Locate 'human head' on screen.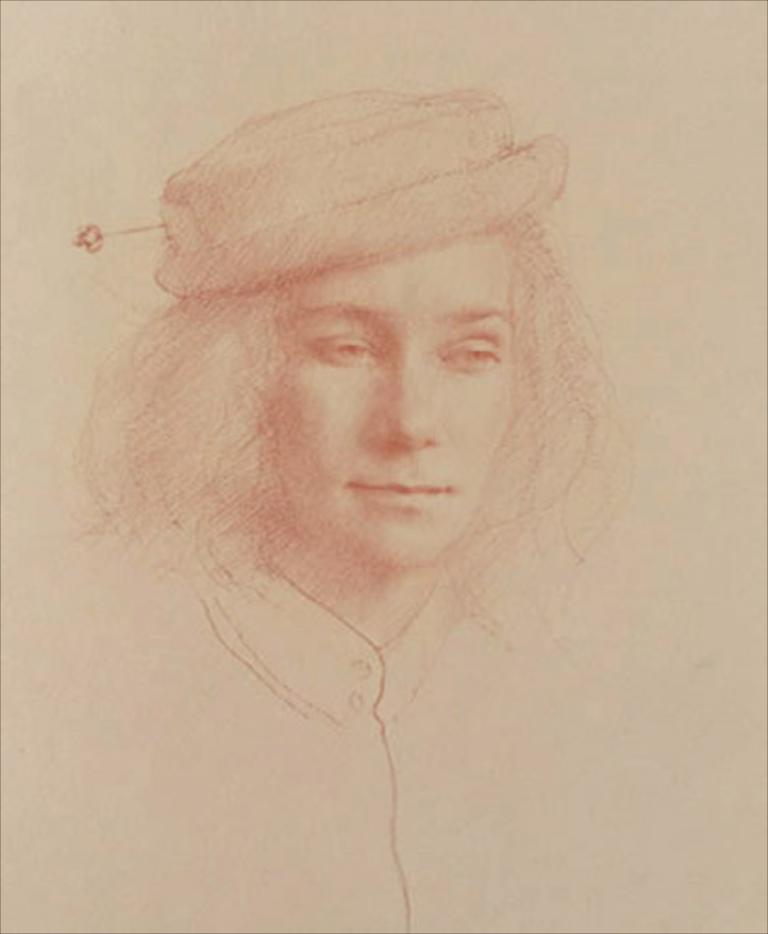
On screen at pyautogui.locateOnScreen(131, 97, 590, 616).
